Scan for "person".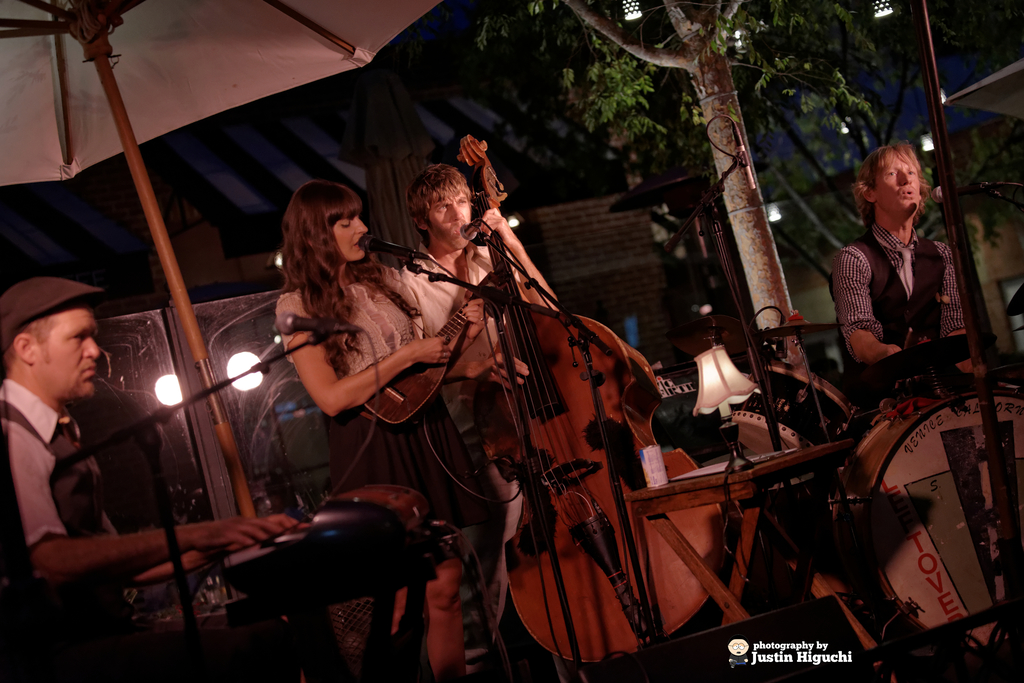
Scan result: (left=831, top=141, right=979, bottom=370).
